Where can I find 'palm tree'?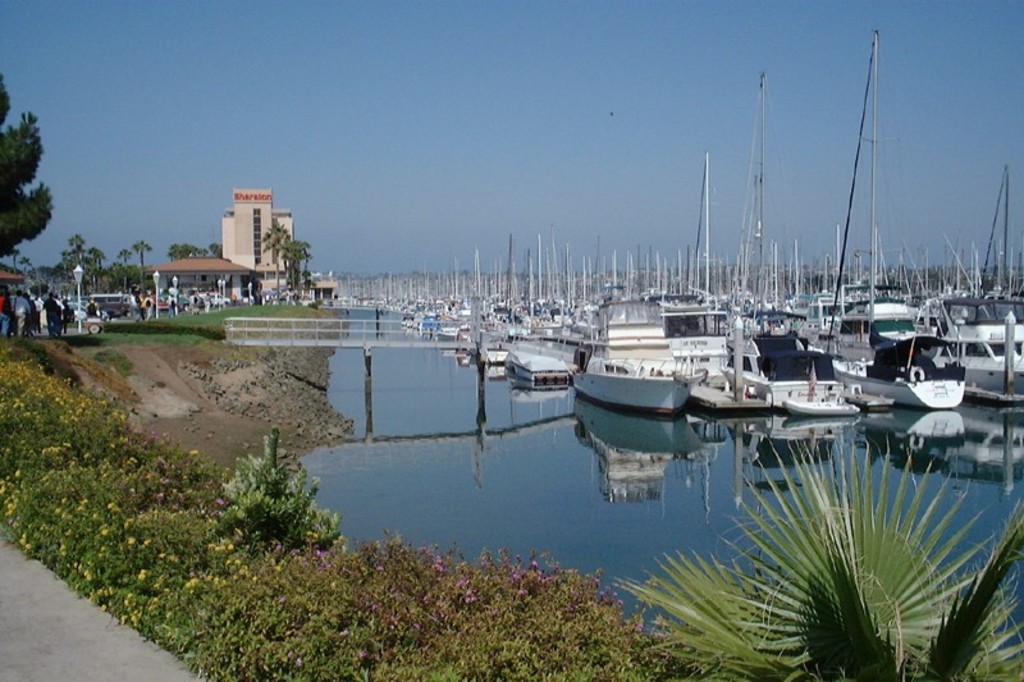
You can find it at 251 226 307 282.
